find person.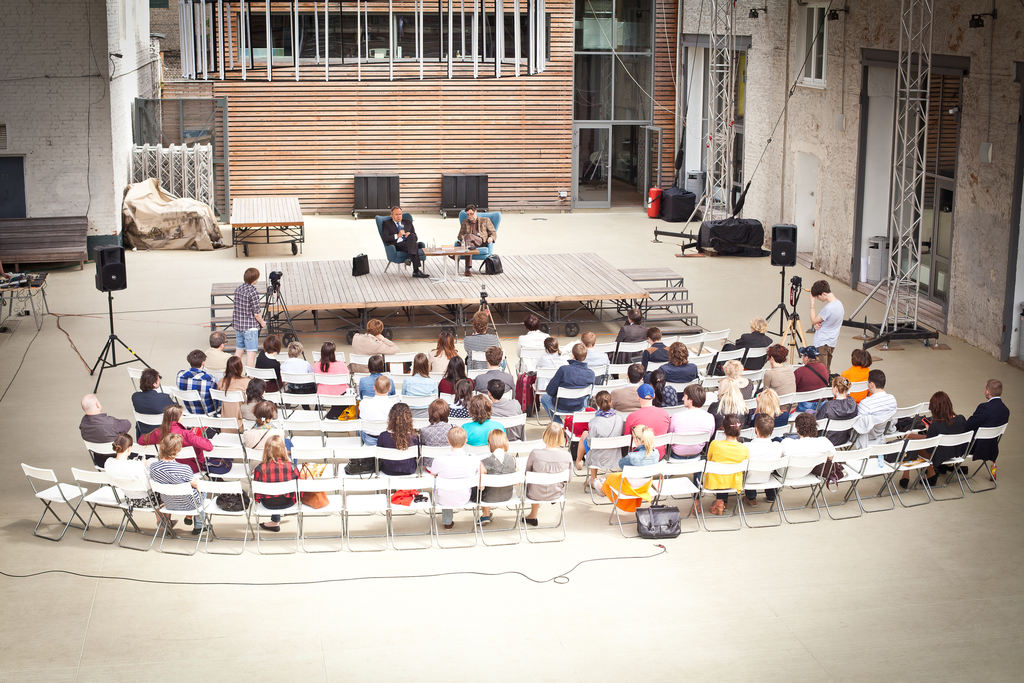
BBox(659, 342, 694, 384).
